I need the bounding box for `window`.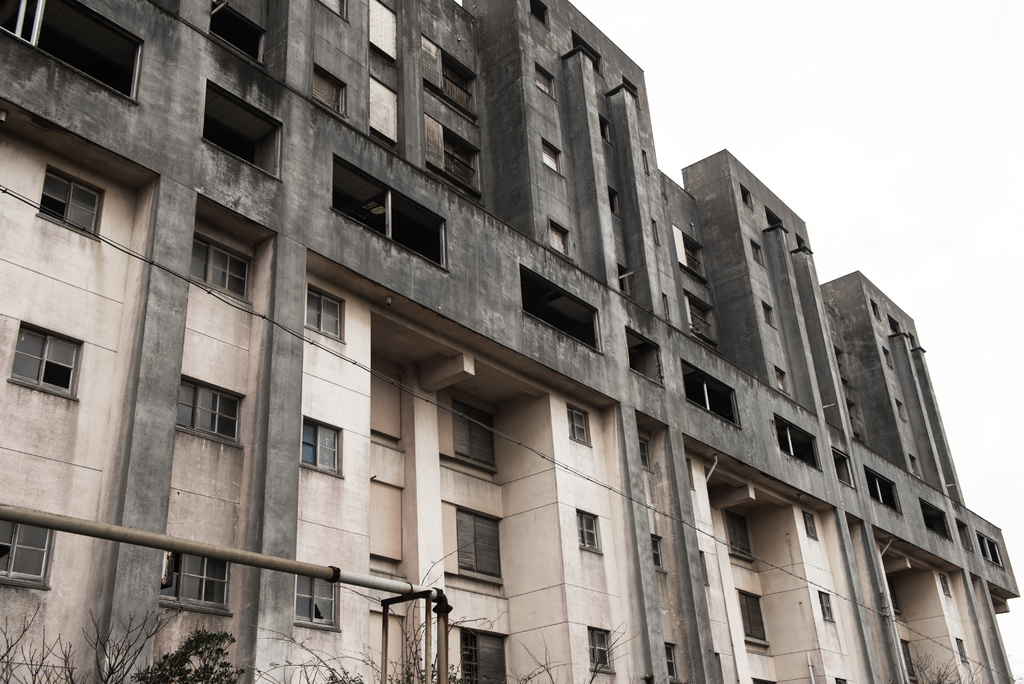
Here it is: l=912, t=455, r=917, b=480.
